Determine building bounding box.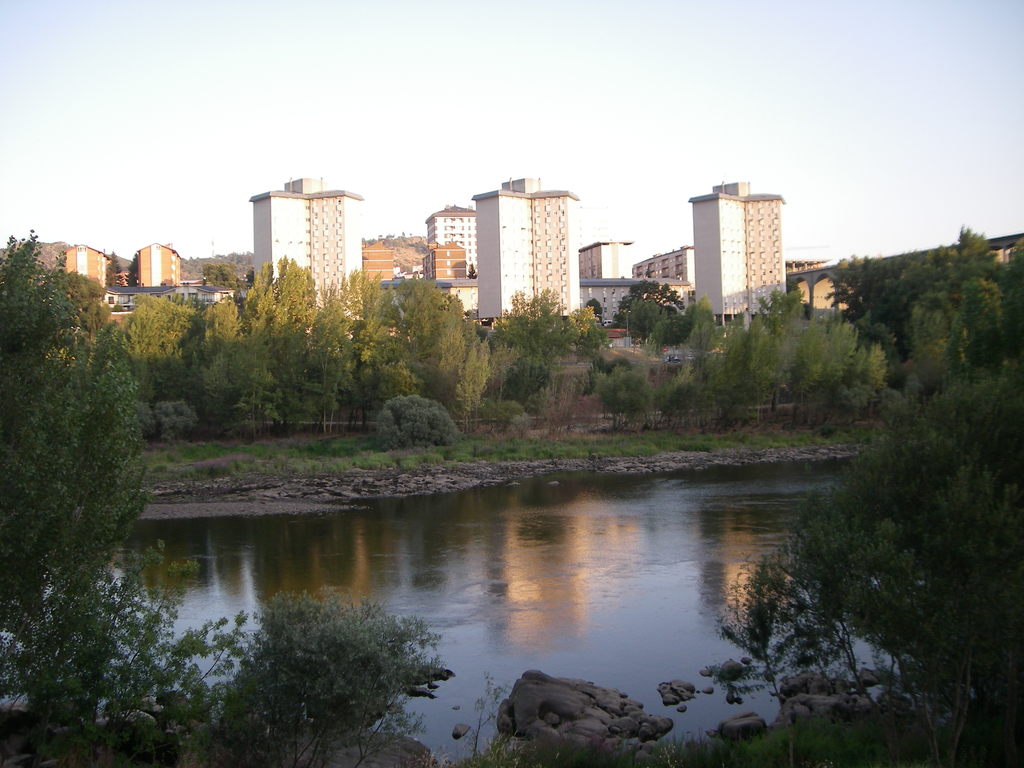
Determined: bbox=(432, 208, 476, 285).
